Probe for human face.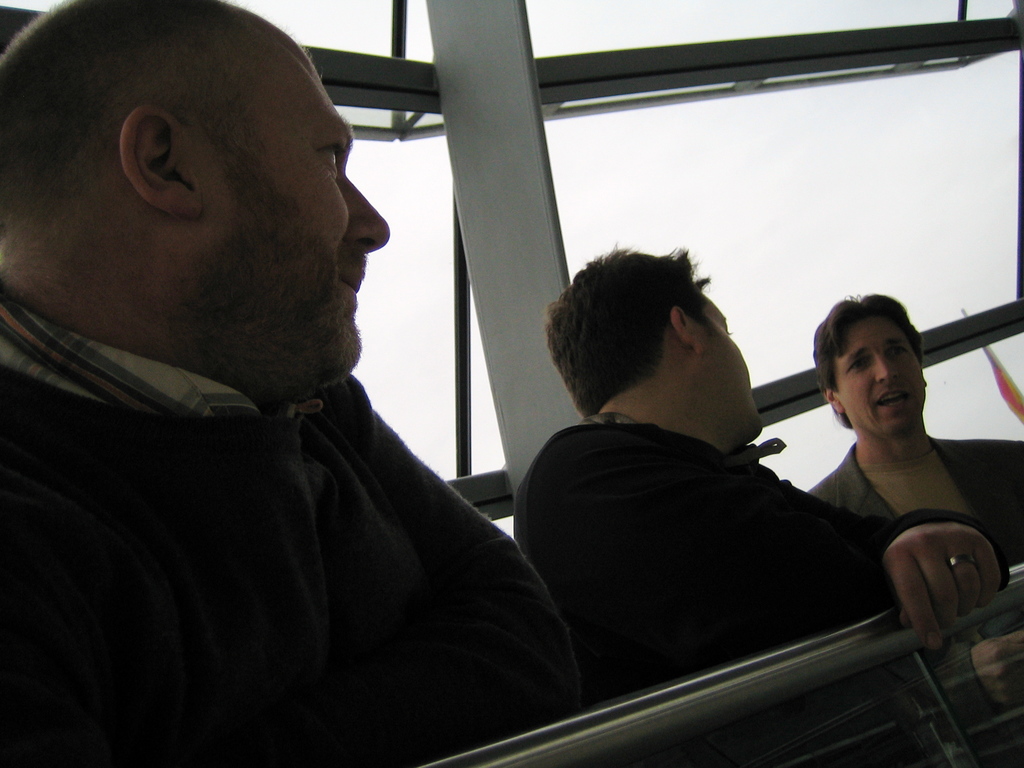
Probe result: [699,298,762,444].
